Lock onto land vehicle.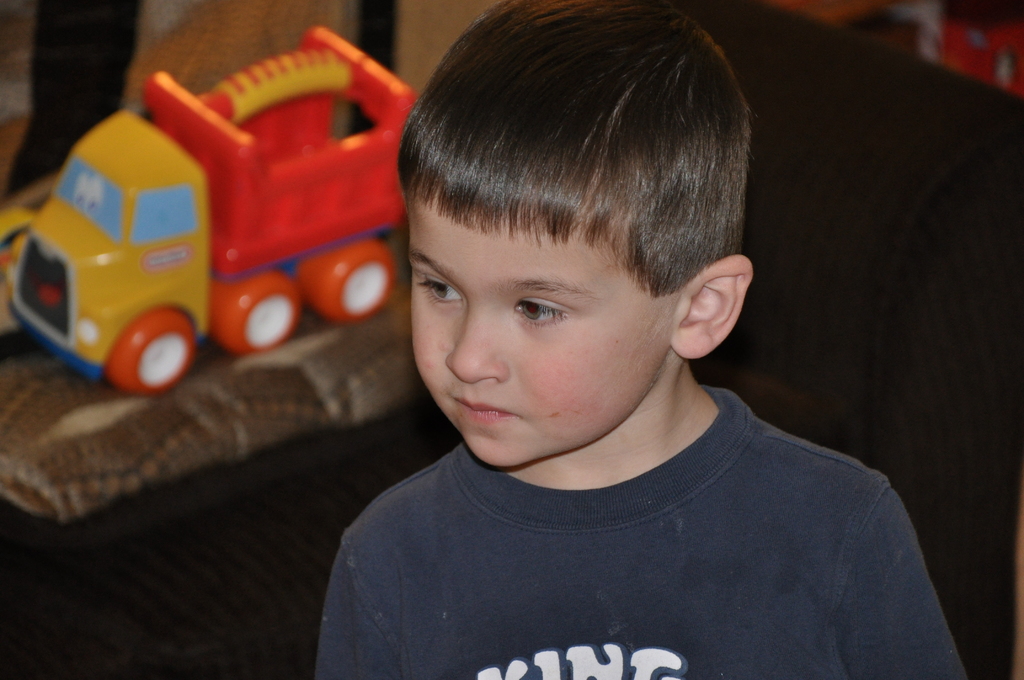
Locked: select_region(9, 19, 436, 405).
